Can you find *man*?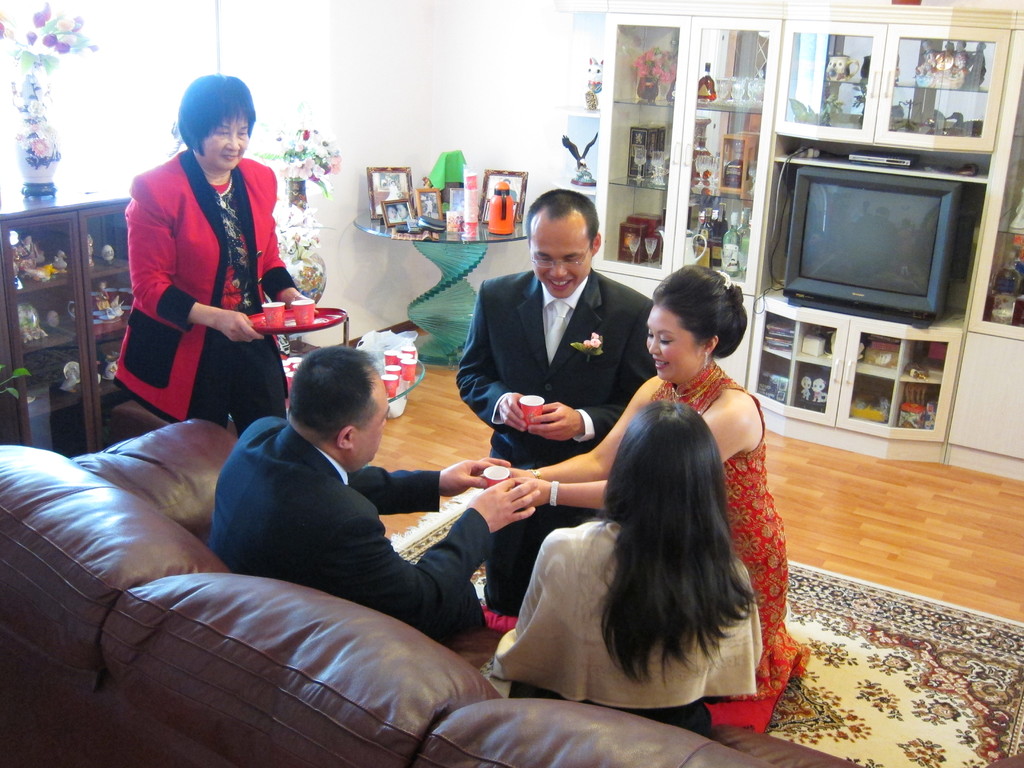
Yes, bounding box: select_region(451, 225, 693, 621).
